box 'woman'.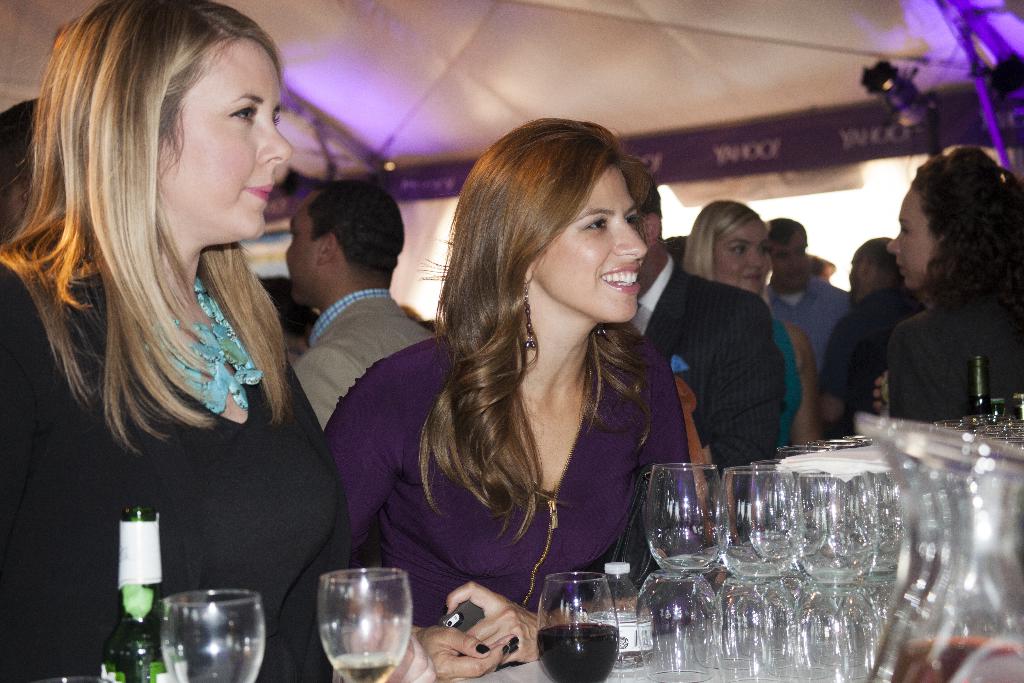
l=0, t=0, r=353, b=682.
